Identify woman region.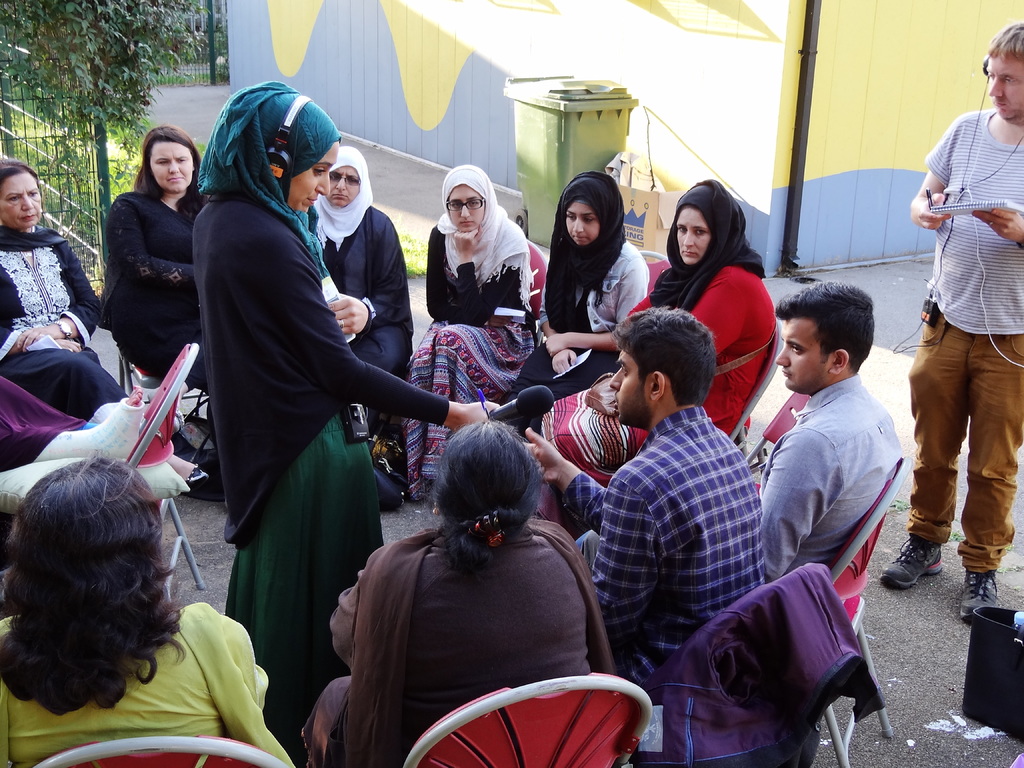
Region: Rect(178, 81, 508, 767).
